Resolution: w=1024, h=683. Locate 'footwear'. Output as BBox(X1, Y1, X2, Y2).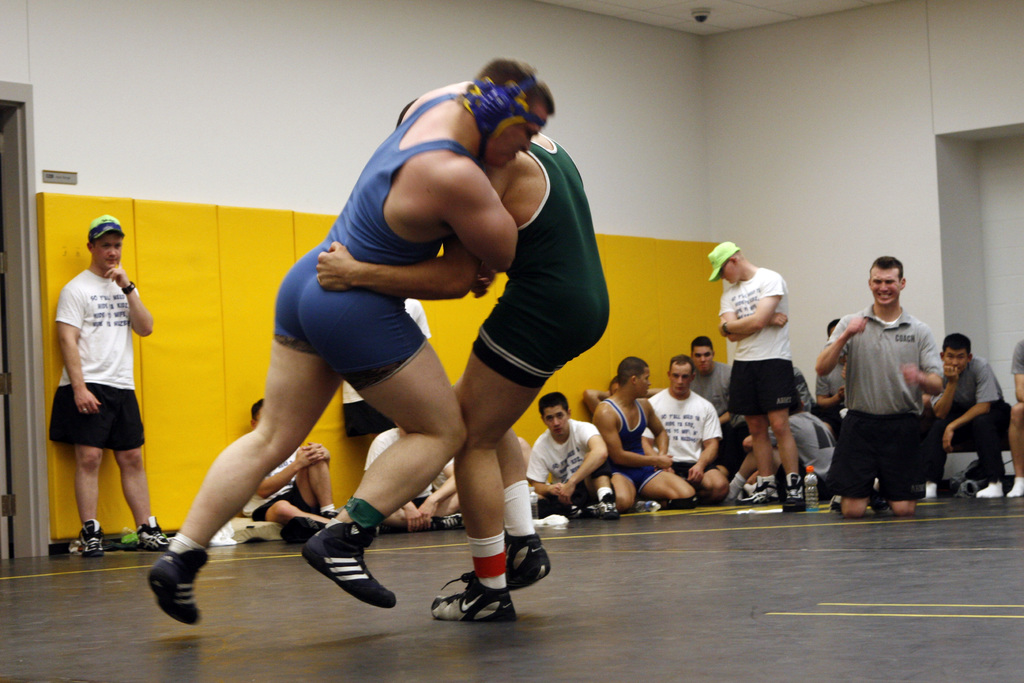
BBox(432, 572, 517, 621).
